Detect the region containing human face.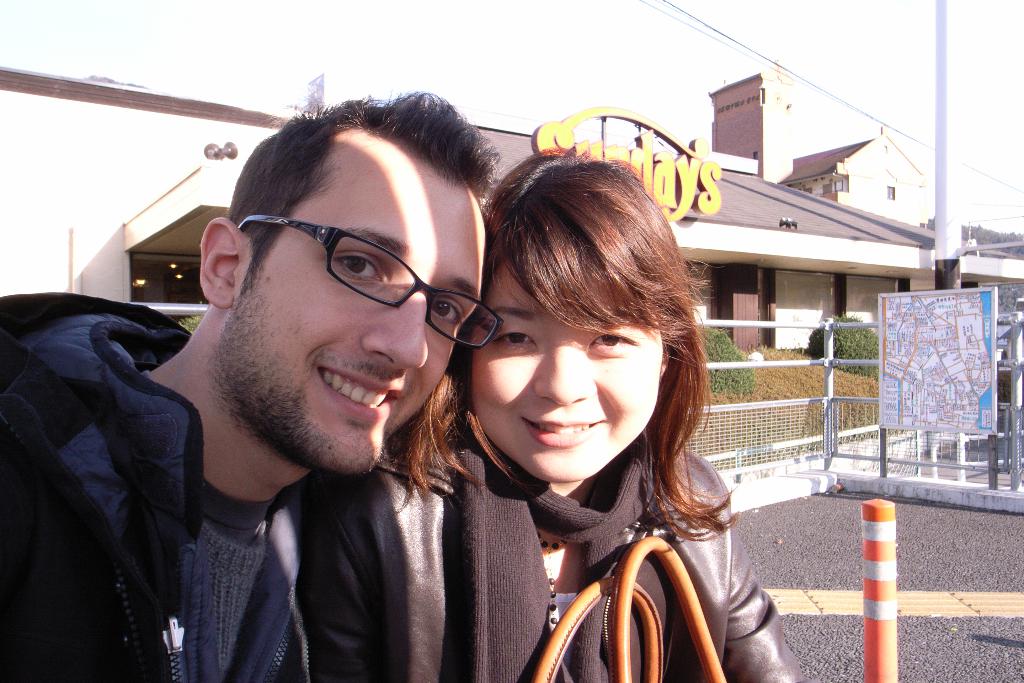
(215,127,483,478).
